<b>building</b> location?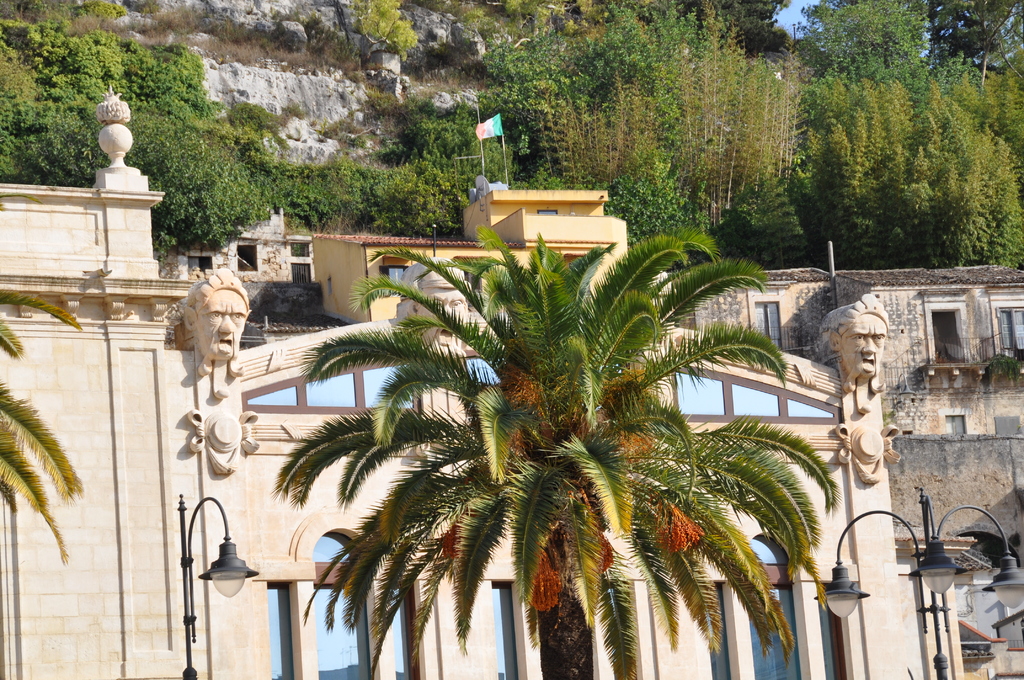
x1=310, y1=189, x2=629, y2=323
